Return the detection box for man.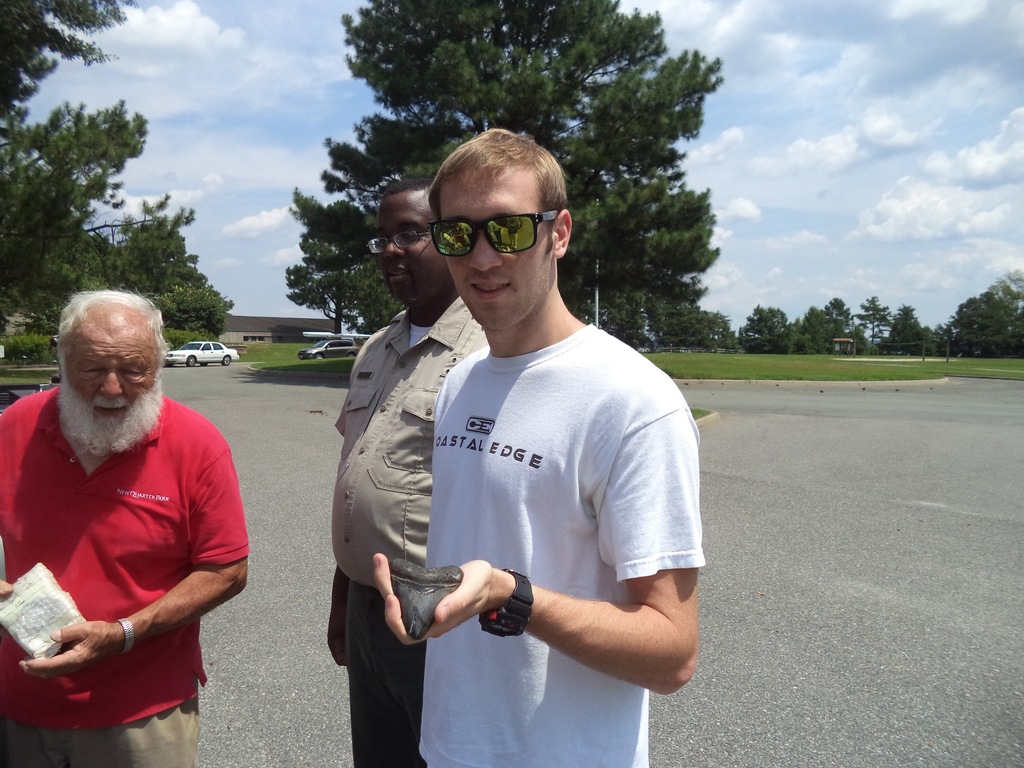
[0, 280, 251, 767].
